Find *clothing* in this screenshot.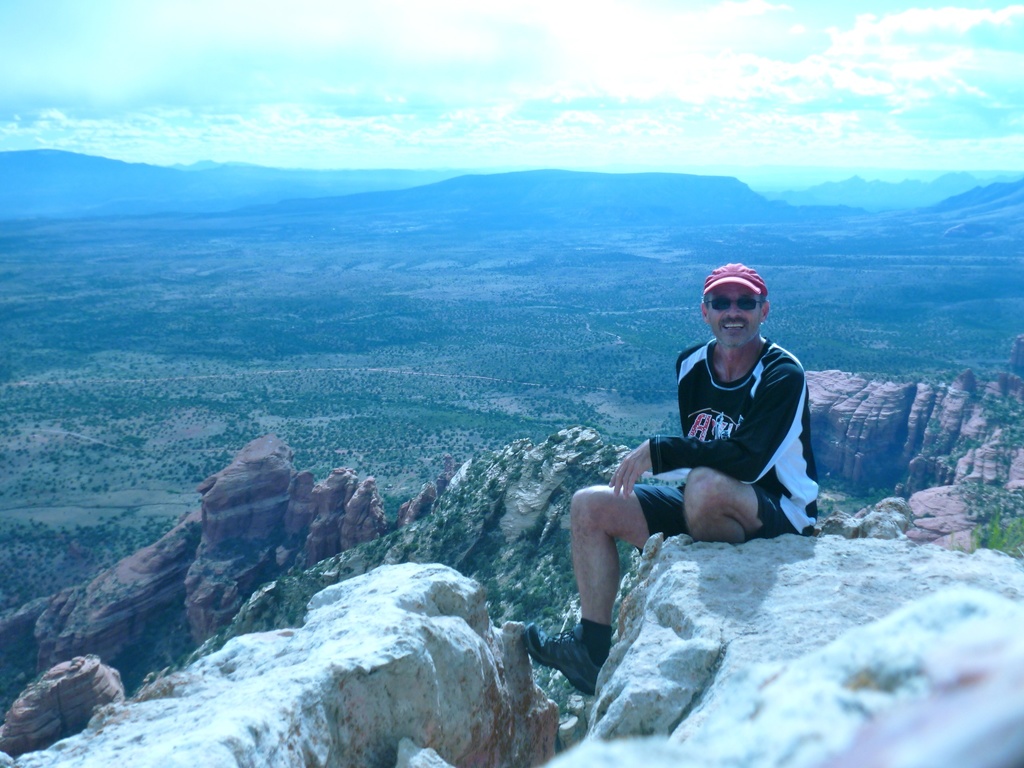
The bounding box for *clothing* is [x1=645, y1=288, x2=820, y2=545].
